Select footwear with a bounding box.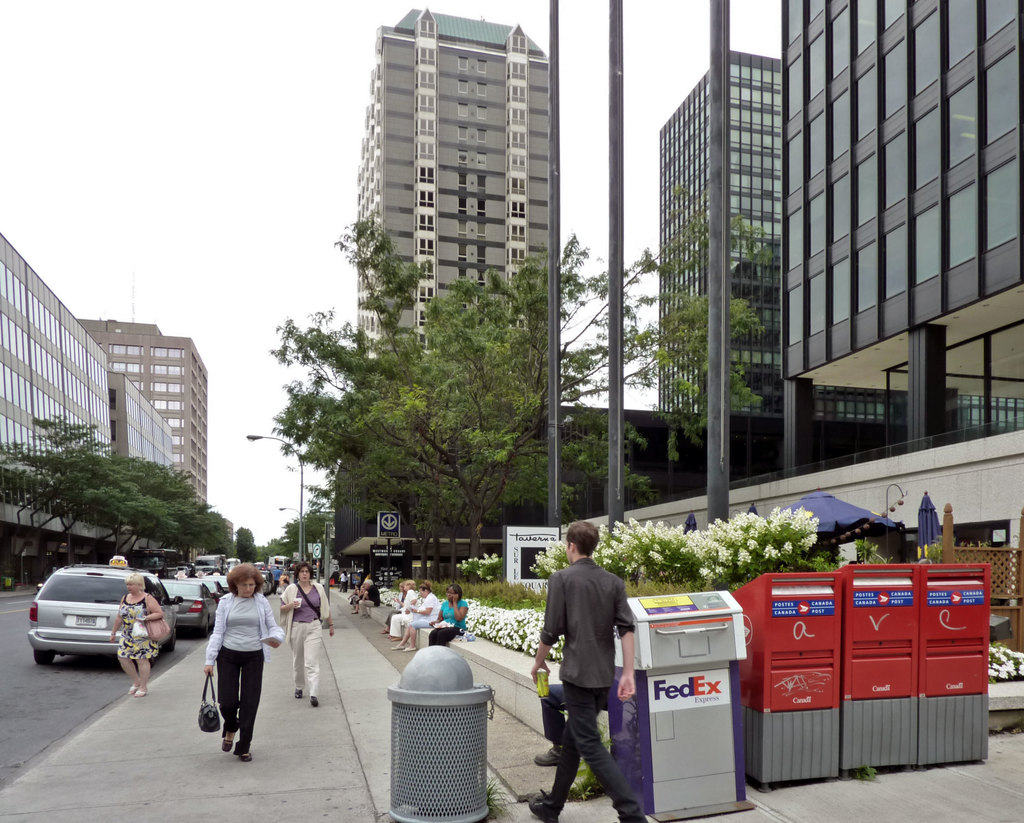
(left=616, top=815, right=649, bottom=822).
